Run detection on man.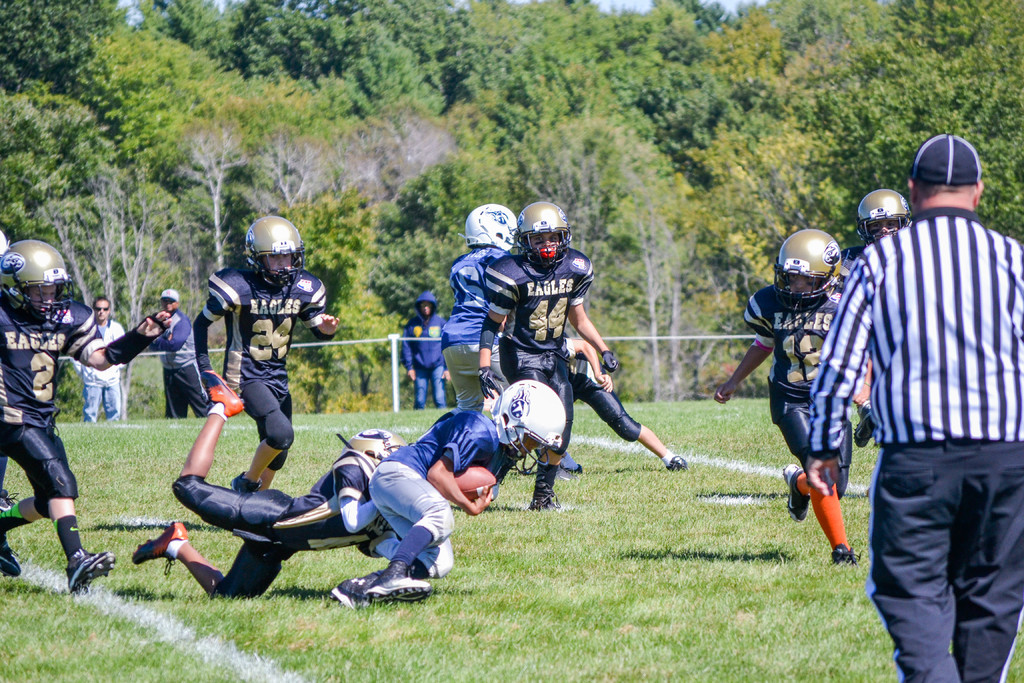
Result: box(823, 133, 1016, 668).
